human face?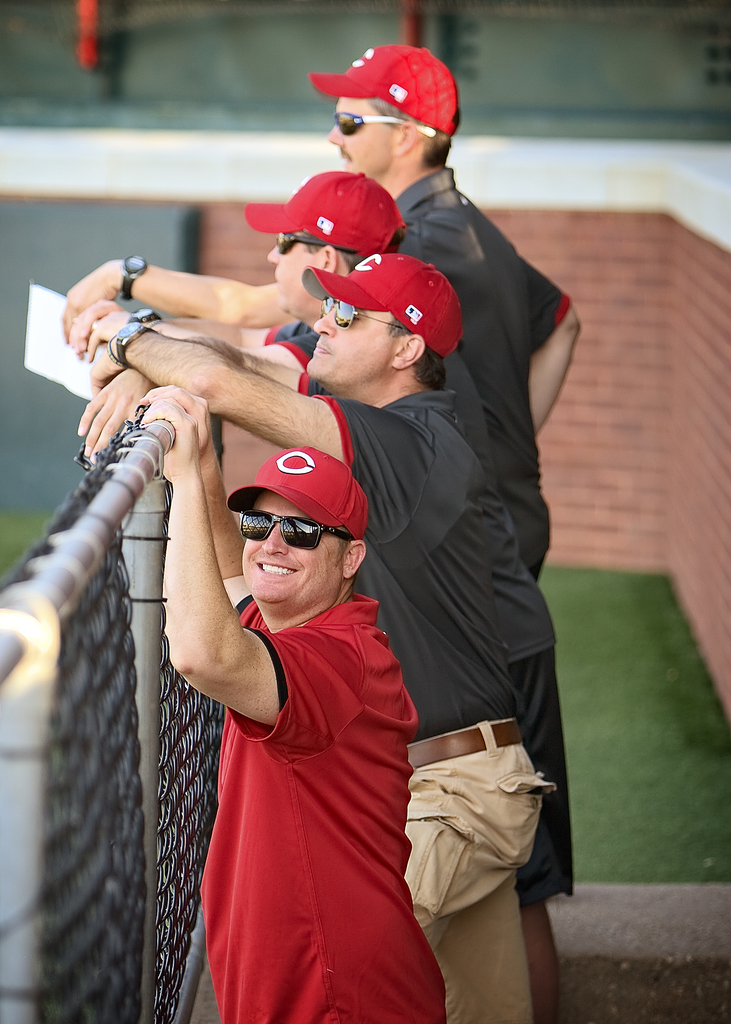
<box>330,97,398,179</box>
